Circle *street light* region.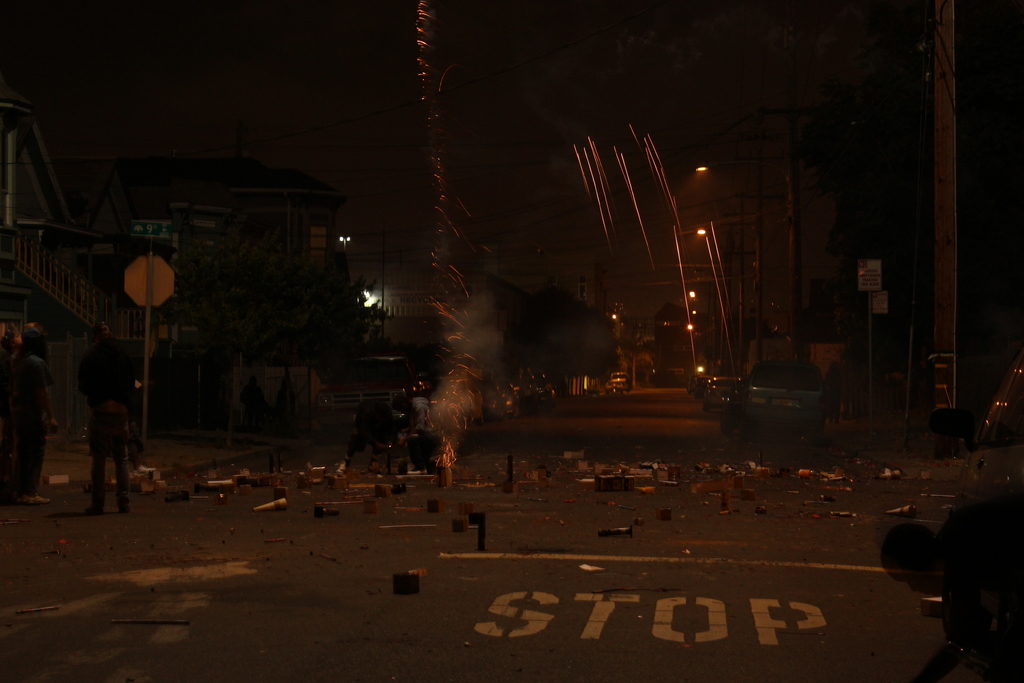
Region: [341,232,349,253].
